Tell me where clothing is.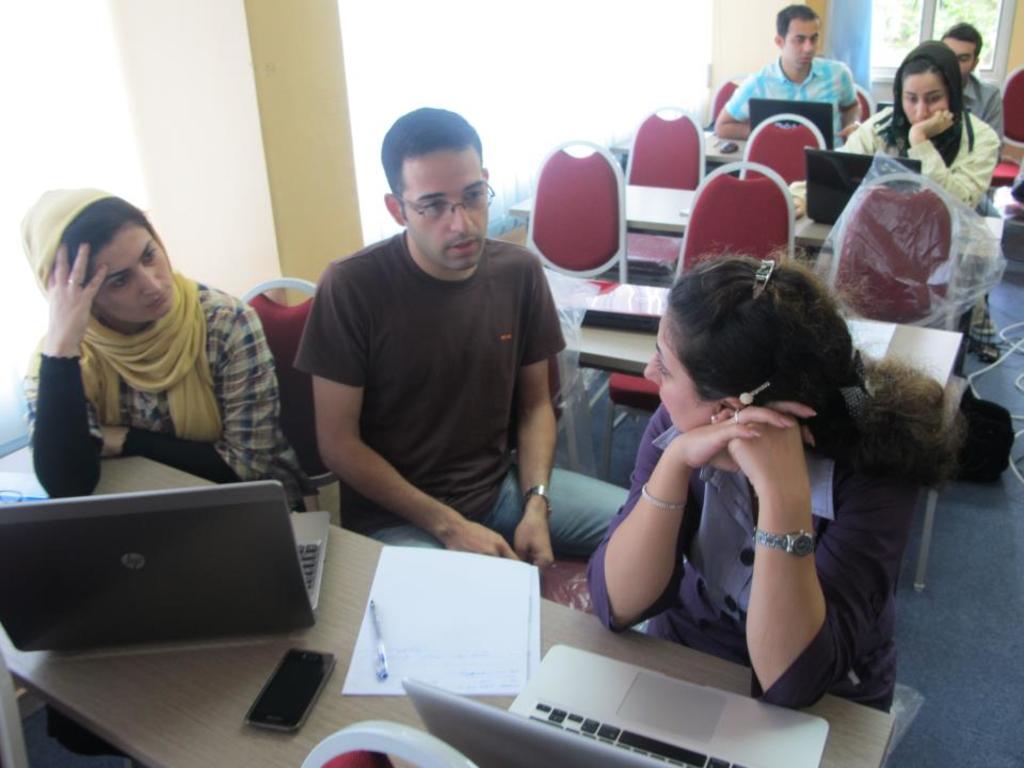
clothing is at pyautogui.locateOnScreen(582, 398, 922, 719).
